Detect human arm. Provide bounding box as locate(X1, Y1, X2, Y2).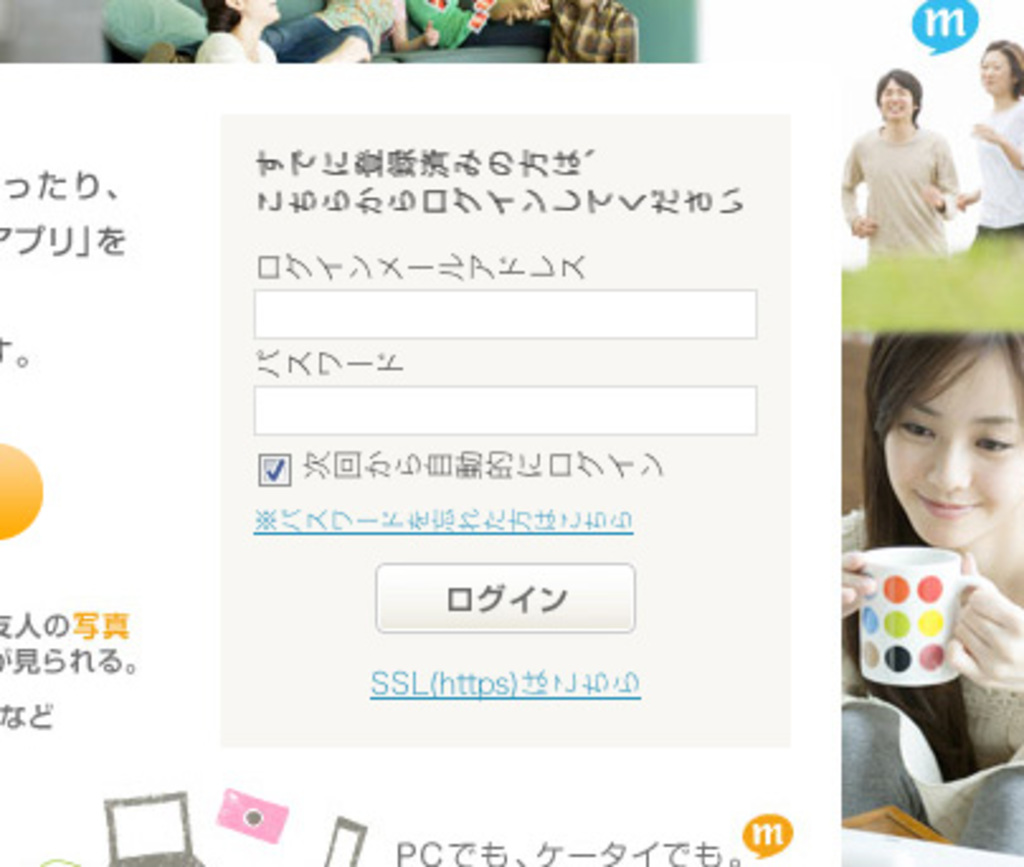
locate(976, 122, 1021, 170).
